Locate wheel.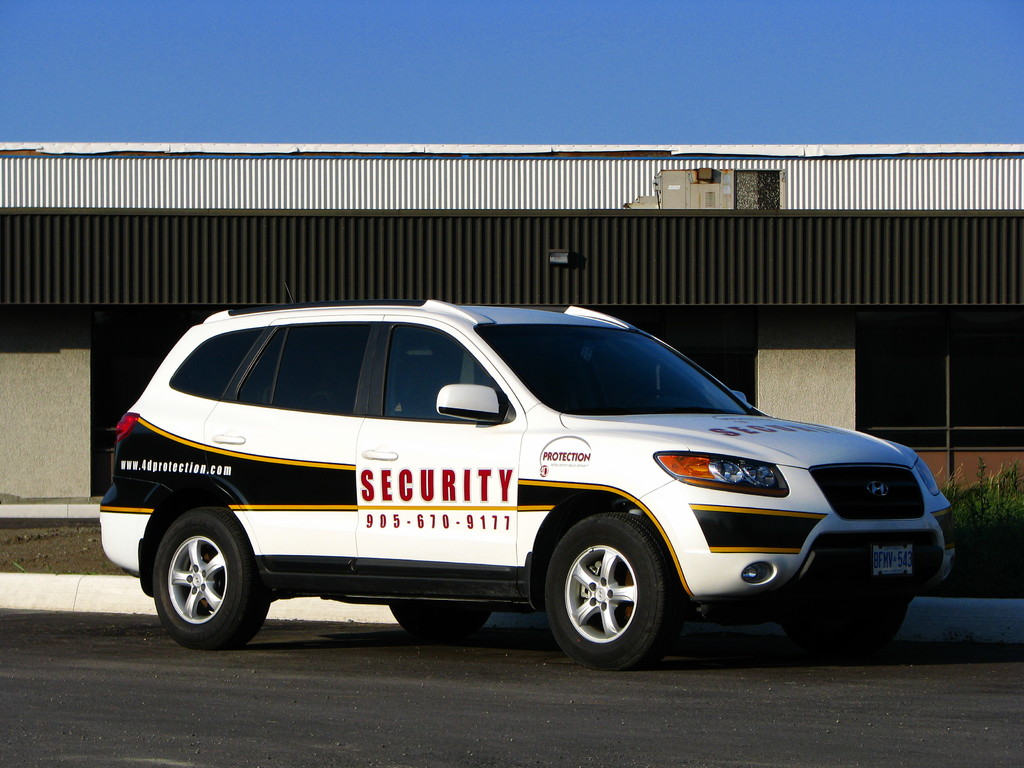
Bounding box: x1=391 y1=600 x2=495 y2=640.
